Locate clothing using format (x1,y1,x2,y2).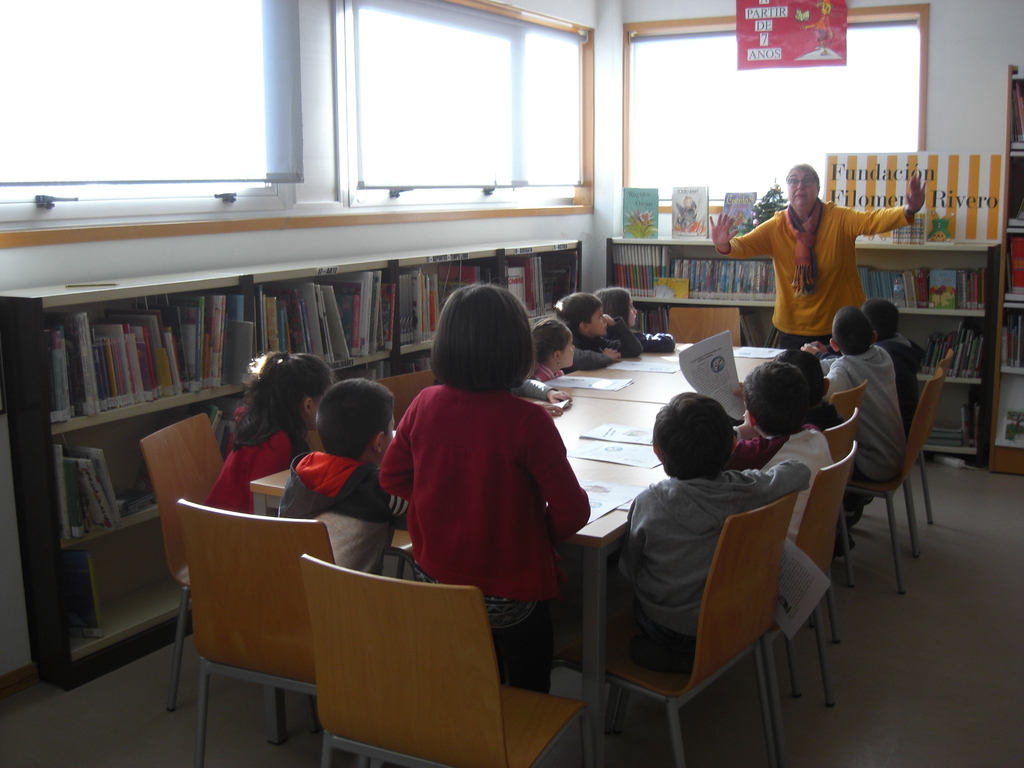
(216,409,317,519).
